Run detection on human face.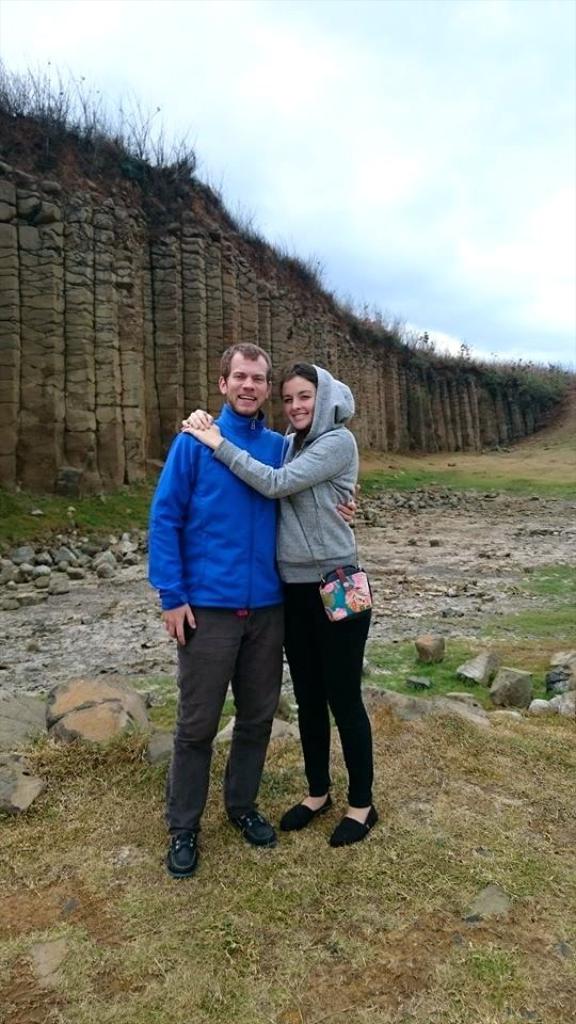
Result: 279,377,311,430.
